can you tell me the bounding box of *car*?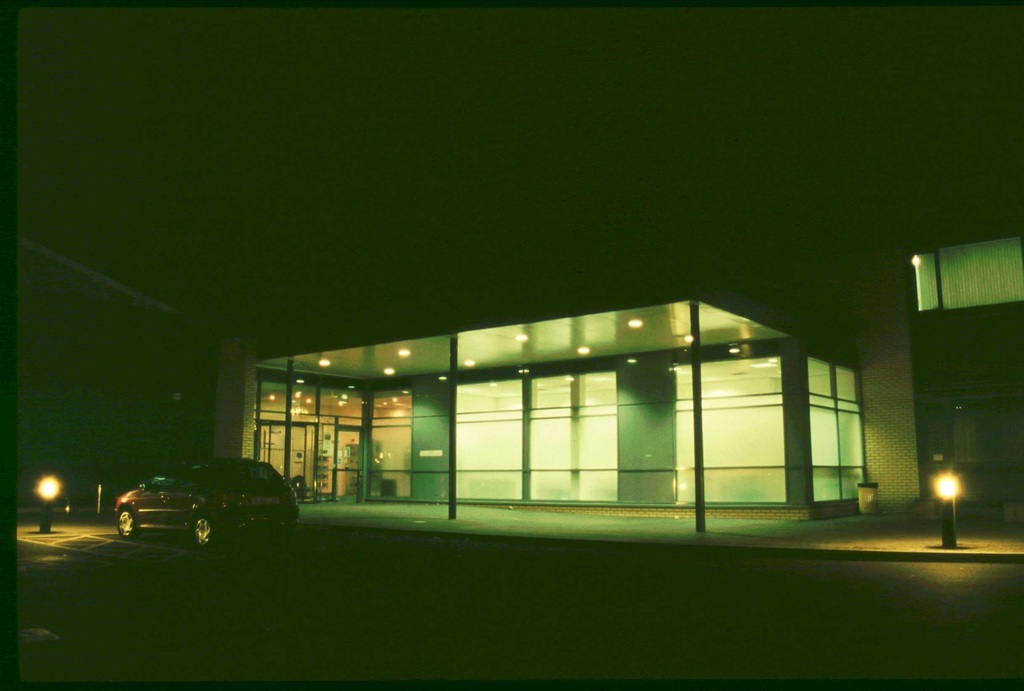
bbox=[109, 450, 298, 550].
